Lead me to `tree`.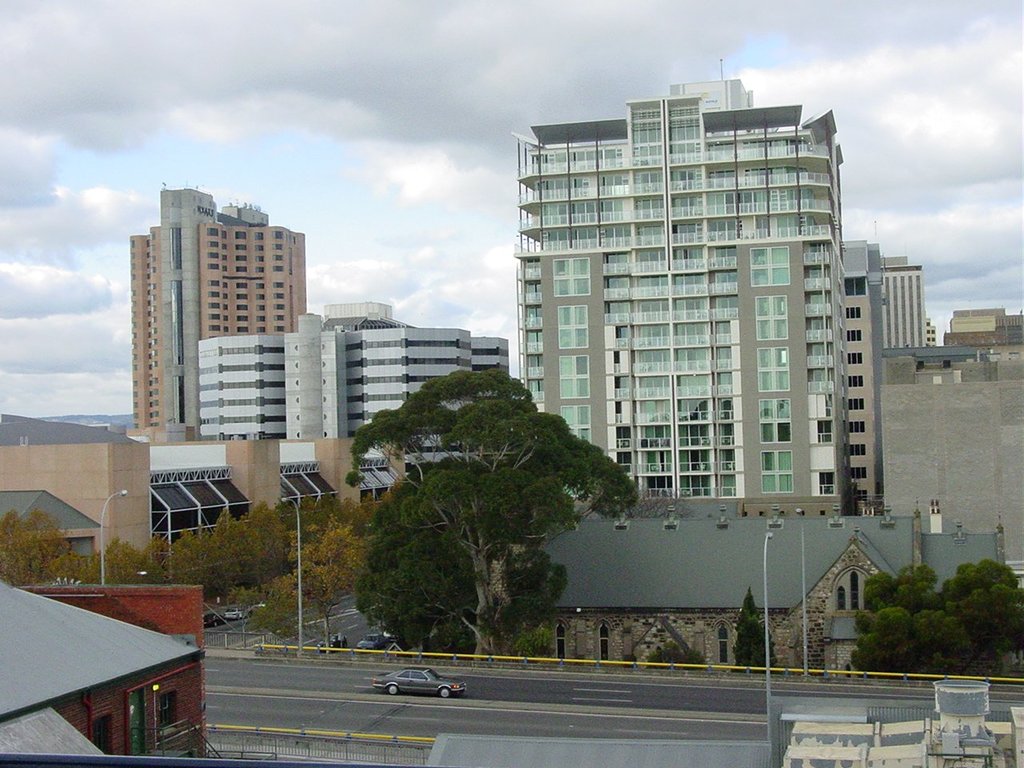
Lead to 336, 482, 402, 536.
